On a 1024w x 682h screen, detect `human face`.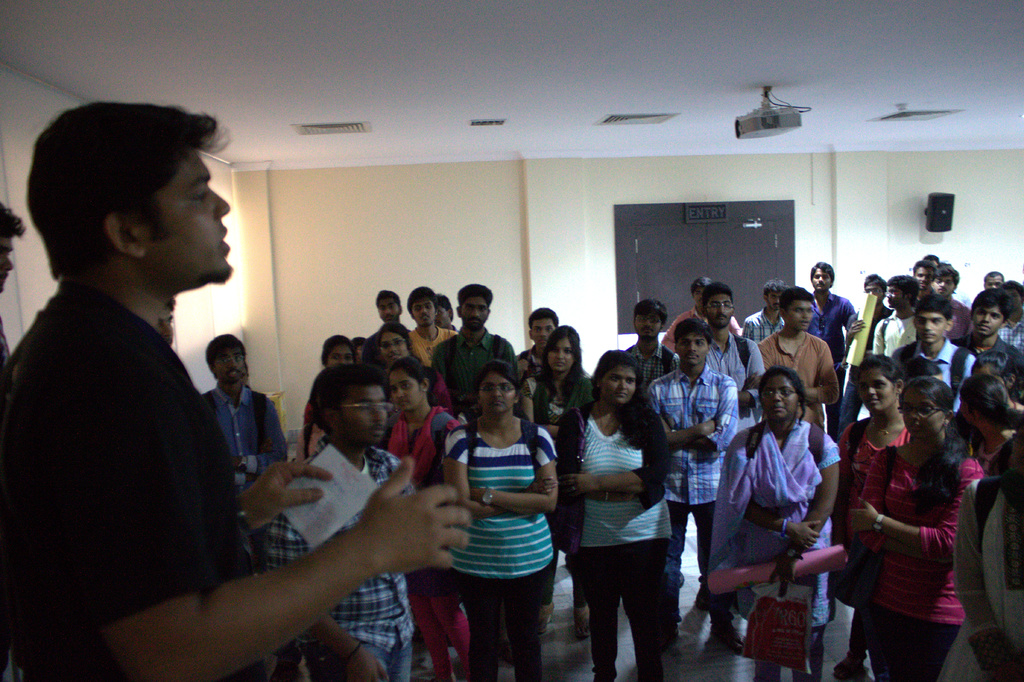
x1=857 y1=366 x2=896 y2=411.
